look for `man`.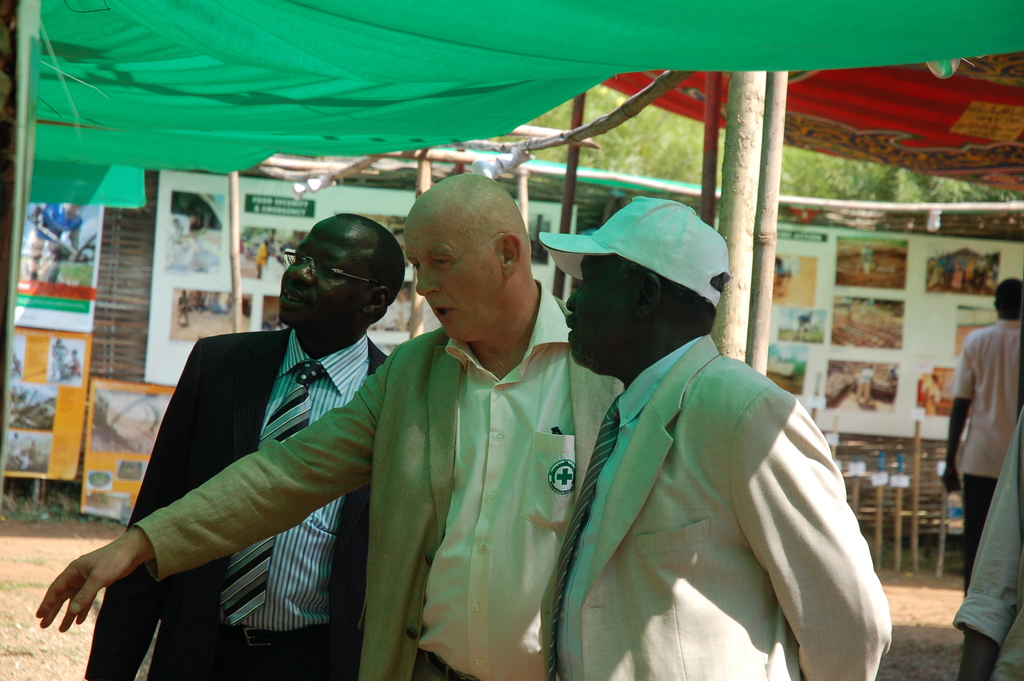
Found: crop(538, 199, 893, 680).
